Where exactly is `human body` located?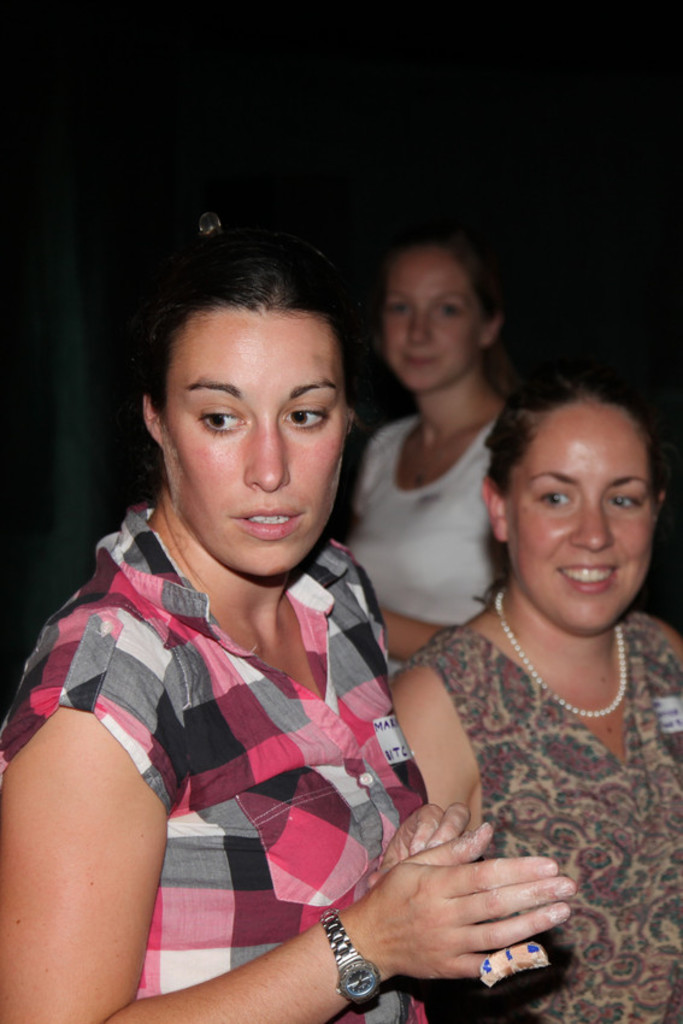
Its bounding box is box=[13, 277, 469, 989].
